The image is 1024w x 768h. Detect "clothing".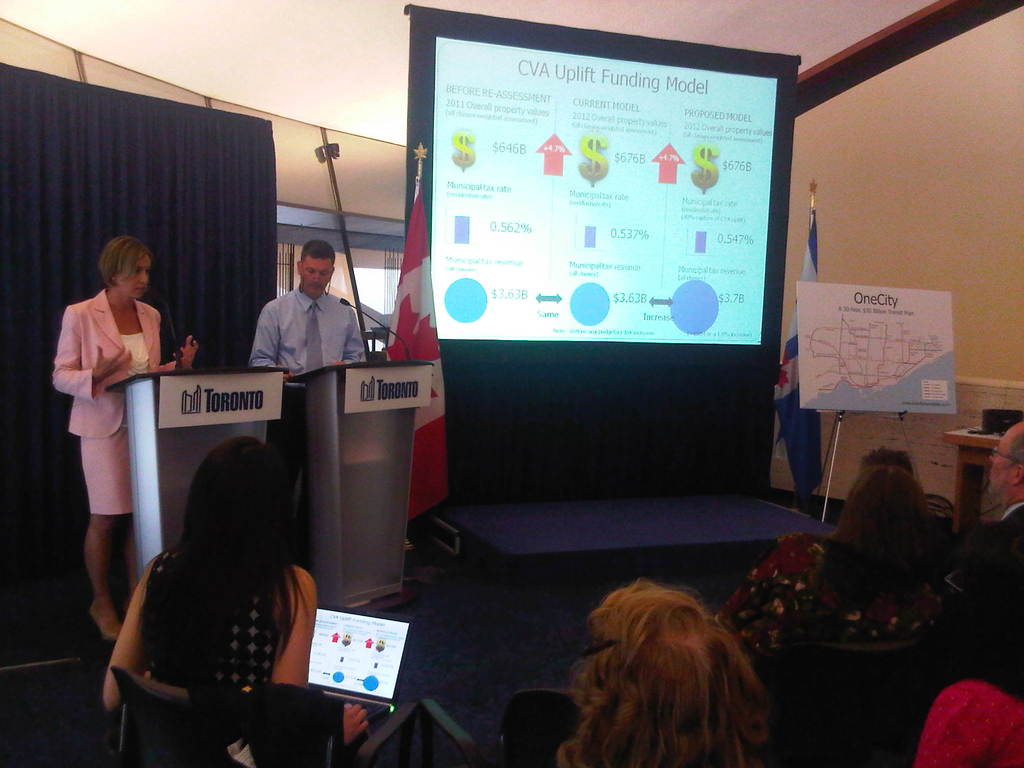
Detection: <region>721, 531, 944, 664</region>.
